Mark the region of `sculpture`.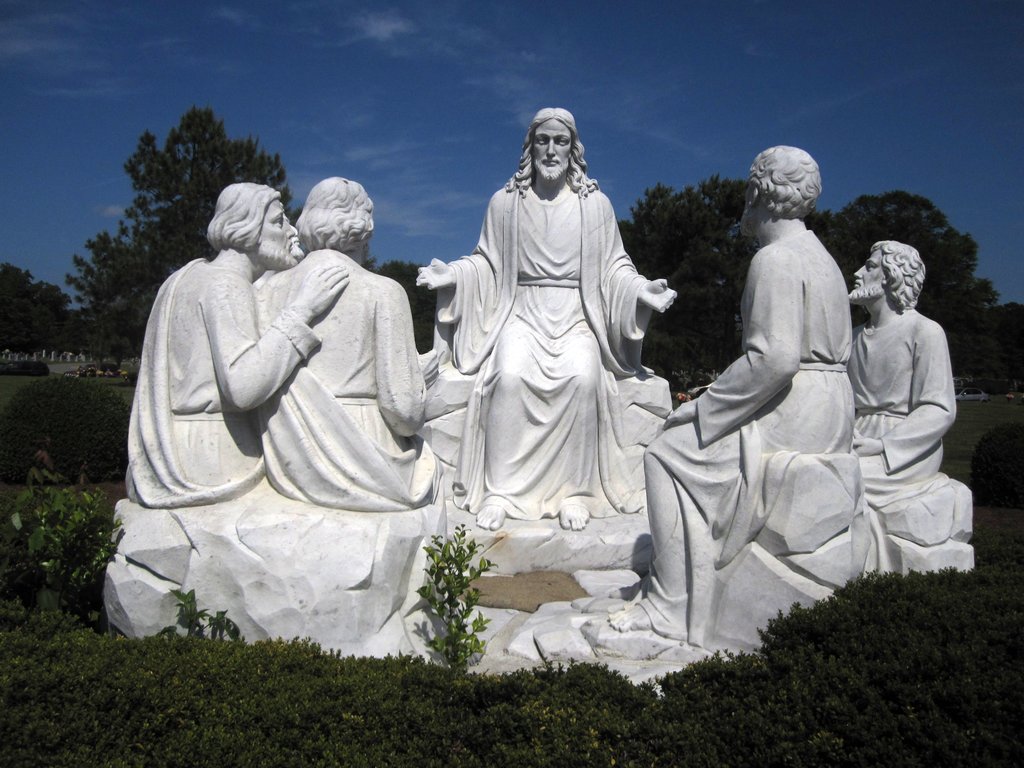
Region: BBox(846, 237, 979, 573).
